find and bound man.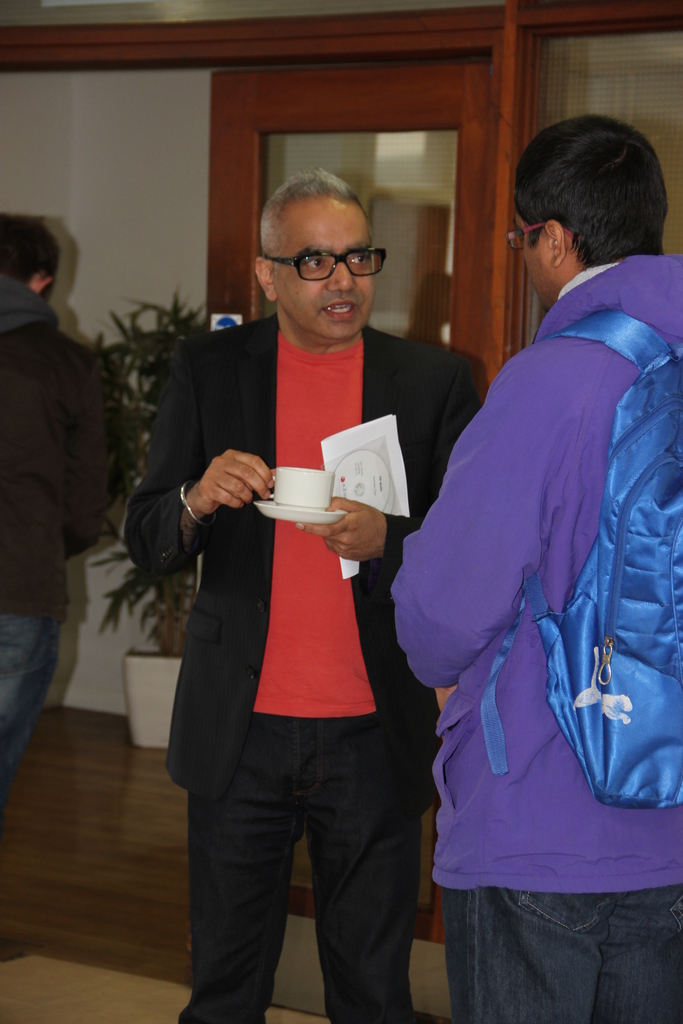
Bound: <bbox>391, 108, 682, 1023</bbox>.
